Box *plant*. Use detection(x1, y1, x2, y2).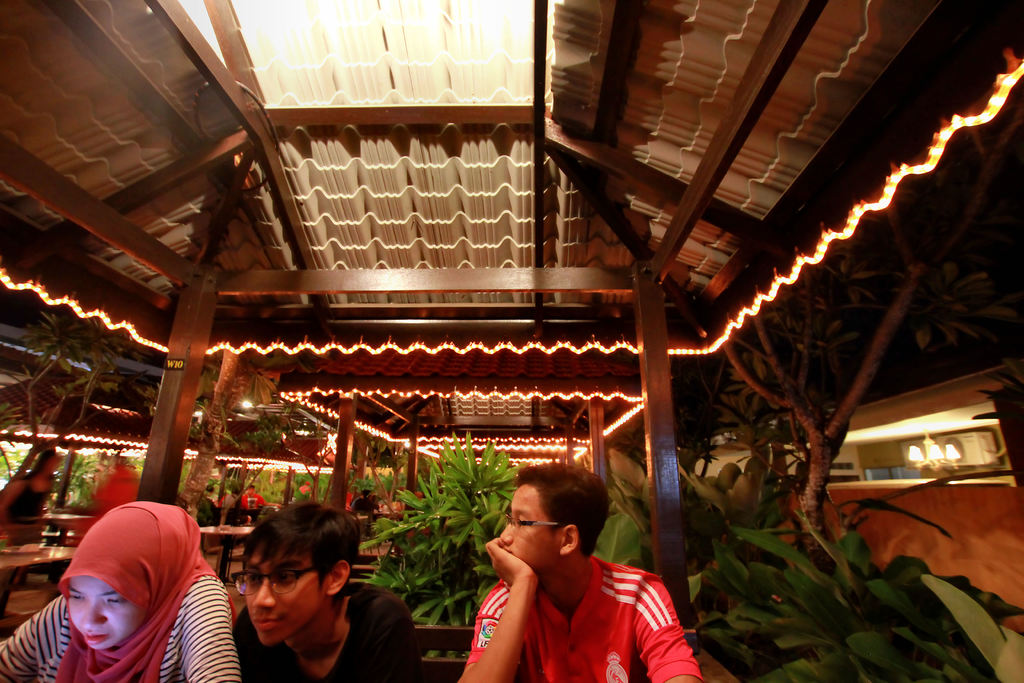
detection(345, 420, 556, 666).
